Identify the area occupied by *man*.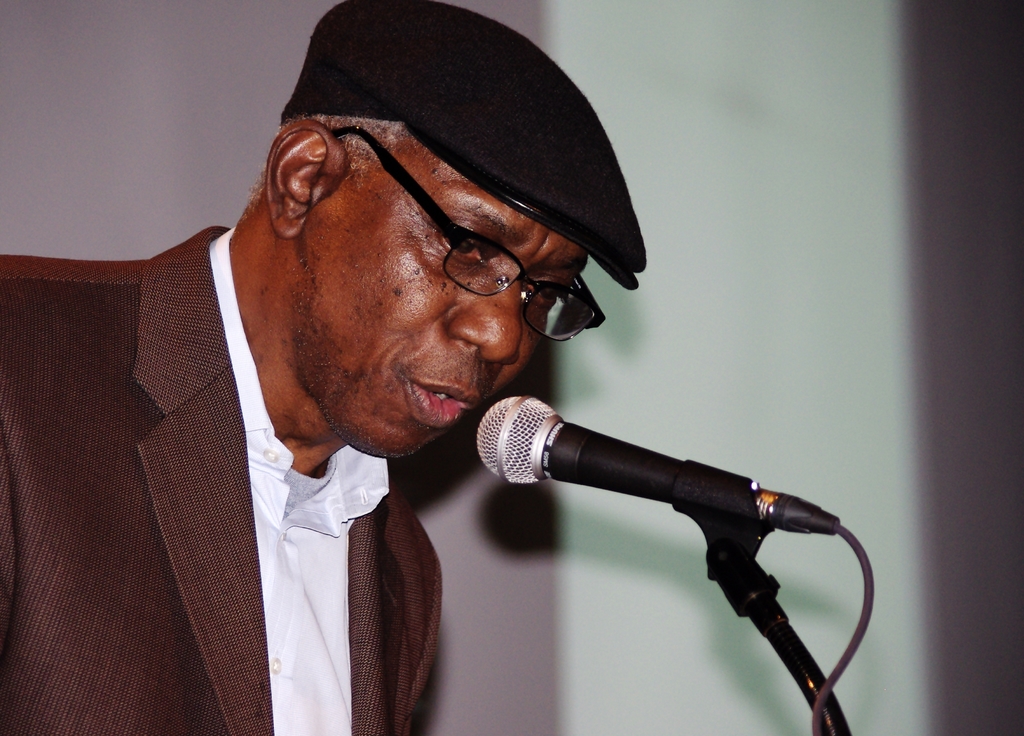
Area: (left=35, top=40, right=735, bottom=724).
